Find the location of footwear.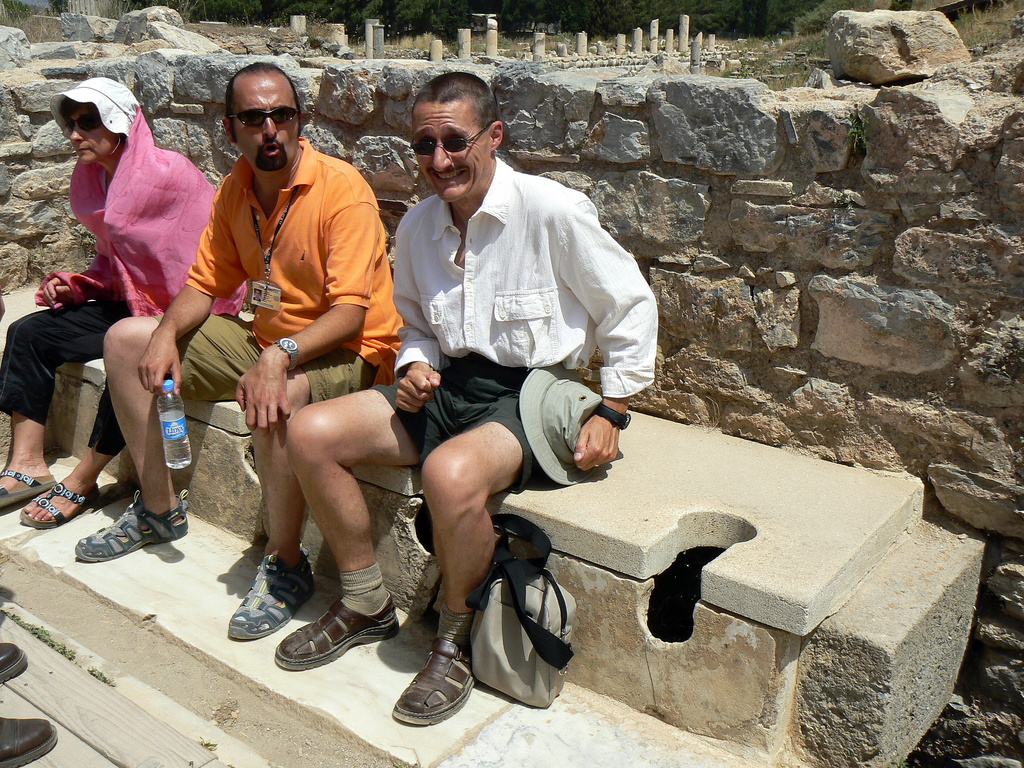
Location: (401,639,465,733).
